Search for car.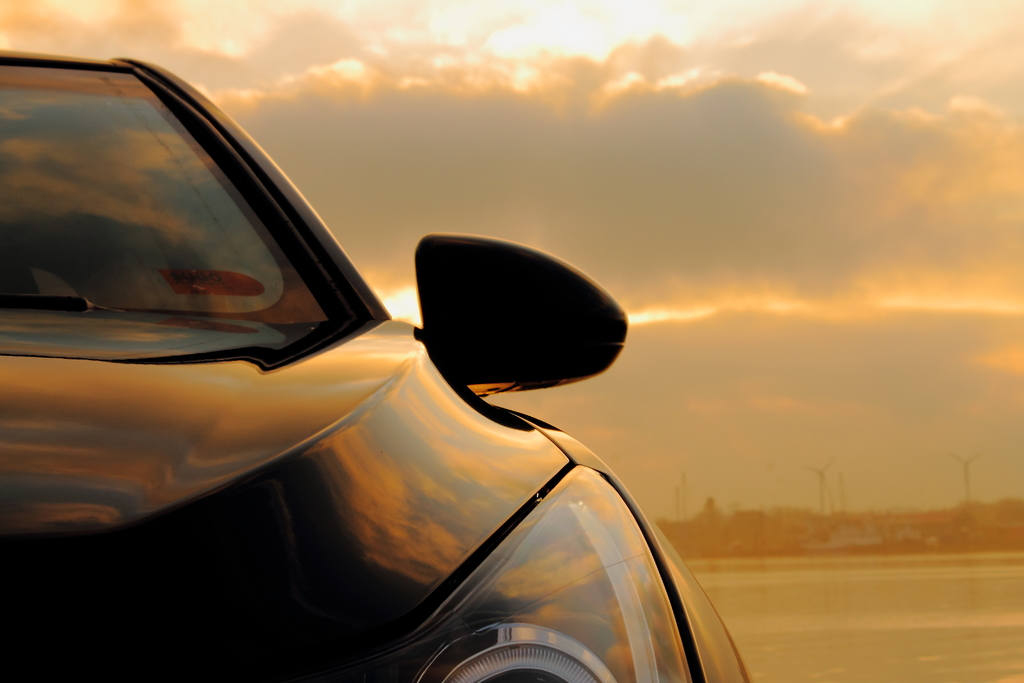
Found at [0, 143, 769, 682].
